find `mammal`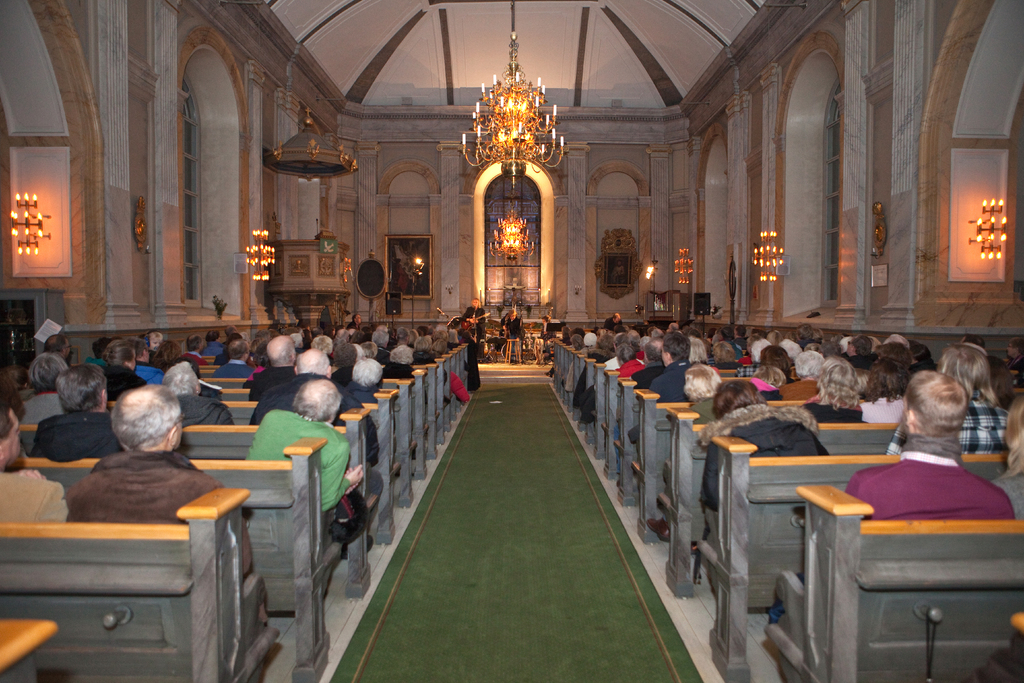
[64, 380, 269, 619]
